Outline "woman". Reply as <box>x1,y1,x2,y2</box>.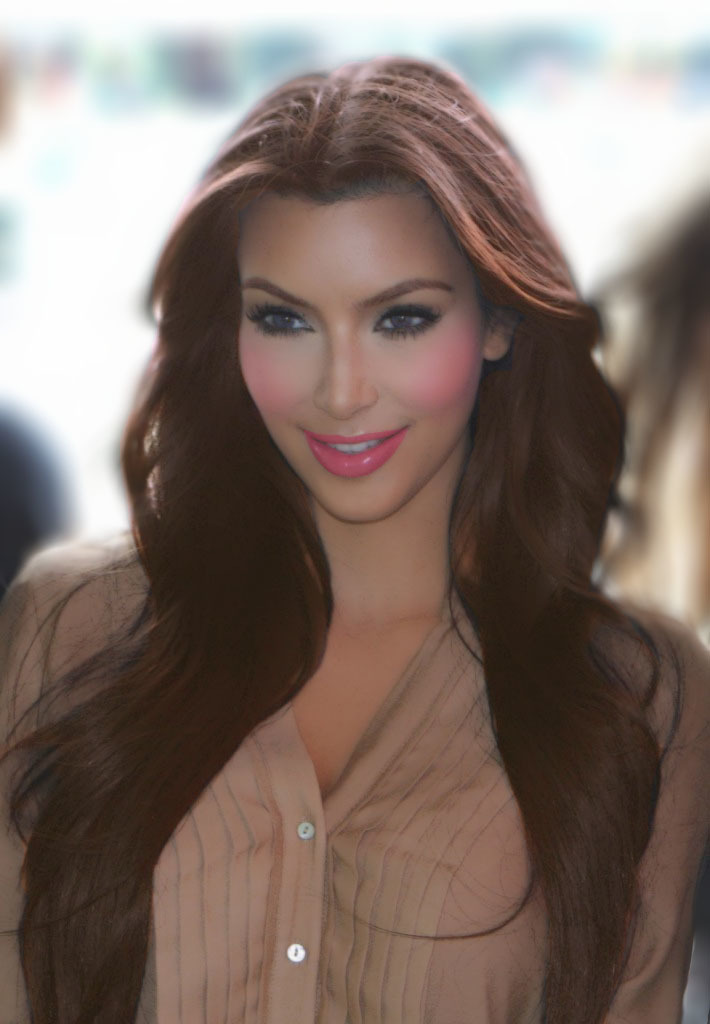
<box>0,99,709,1006</box>.
